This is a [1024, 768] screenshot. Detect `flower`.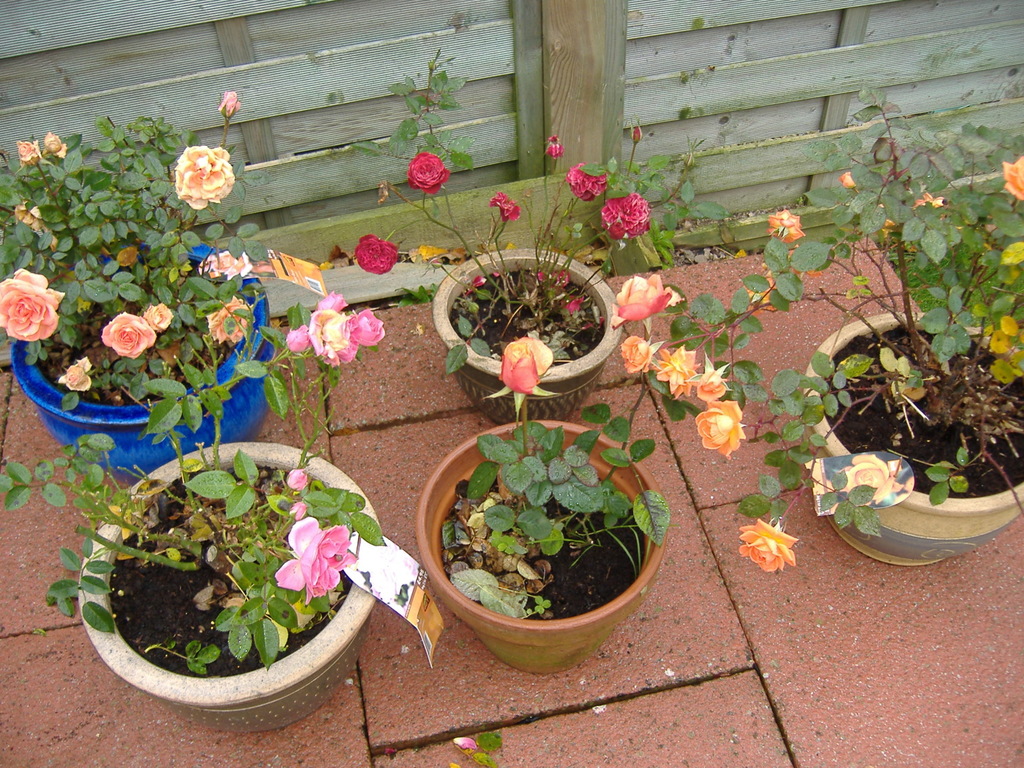
BBox(690, 364, 728, 398).
